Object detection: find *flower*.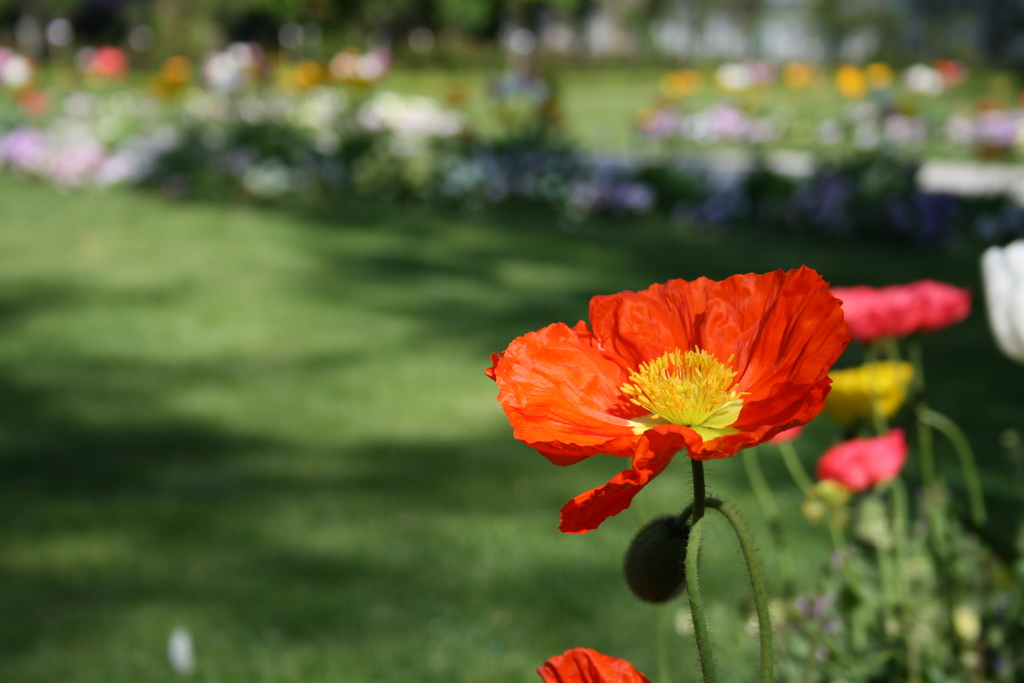
box=[909, 58, 941, 97].
